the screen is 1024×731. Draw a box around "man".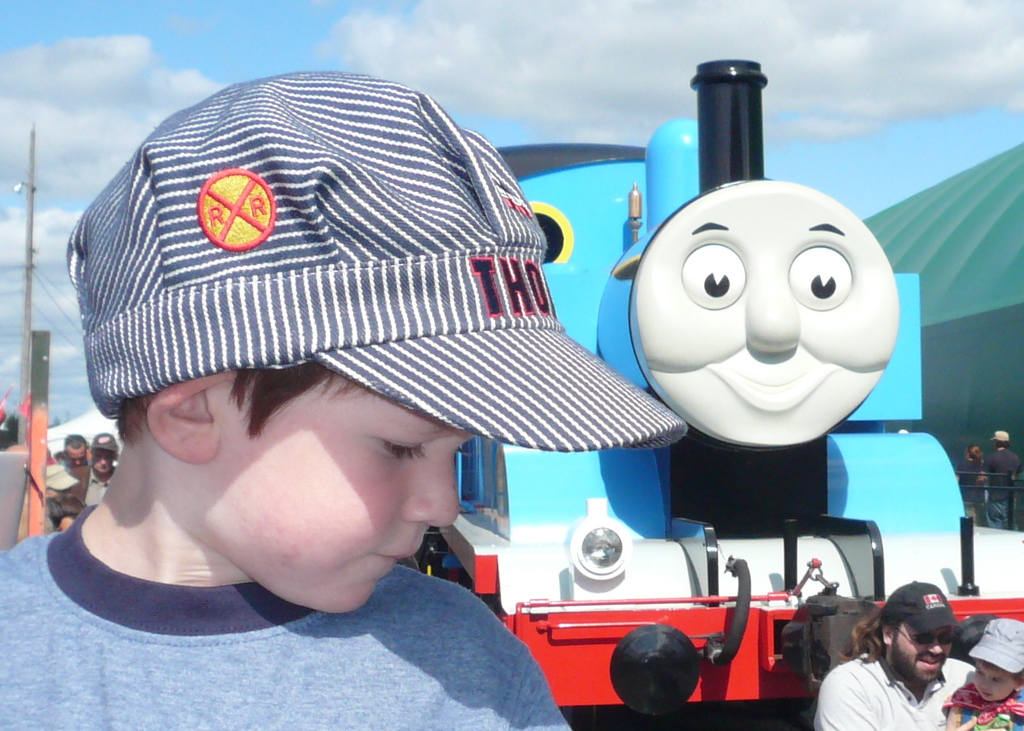
(58,430,121,510).
